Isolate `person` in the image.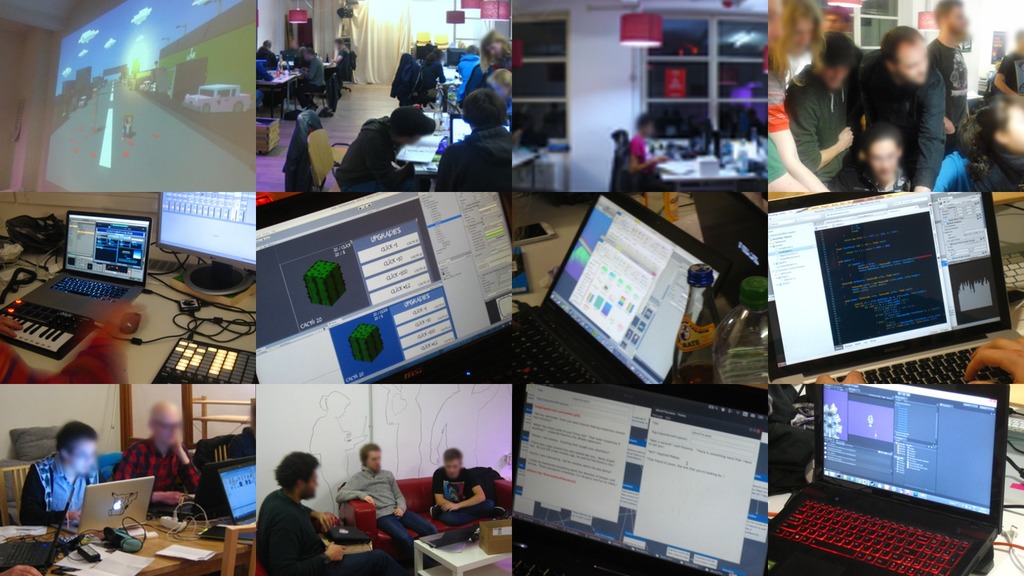
Isolated region: bbox=[256, 449, 395, 575].
